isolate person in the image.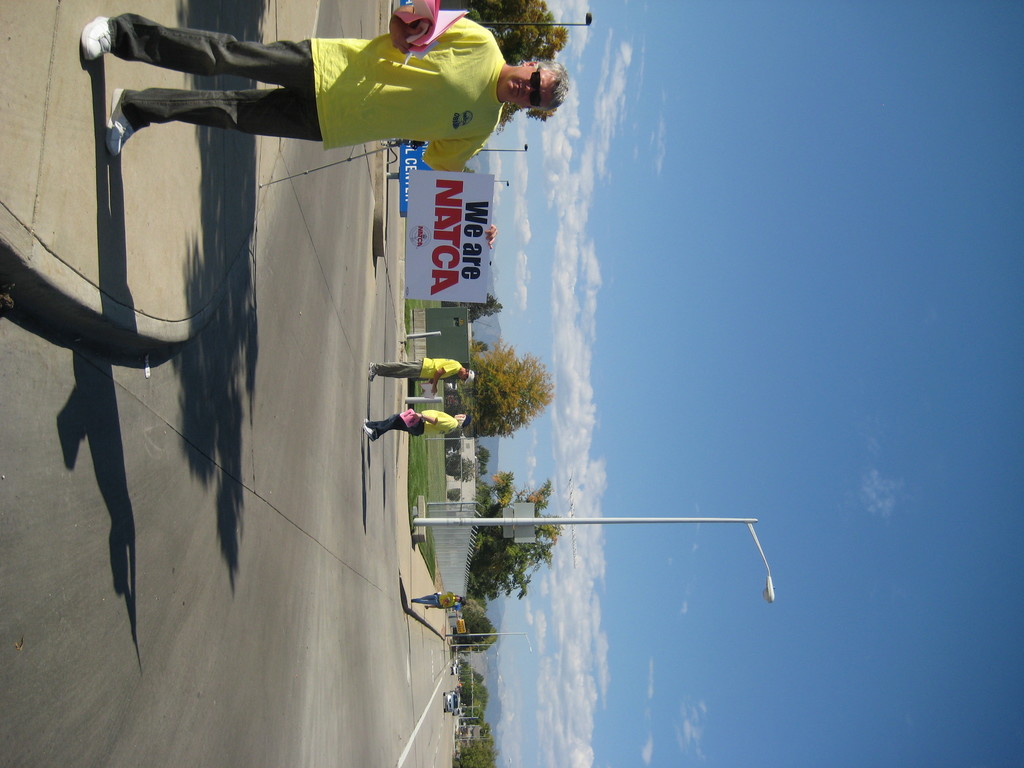
Isolated region: 424/602/459/609.
